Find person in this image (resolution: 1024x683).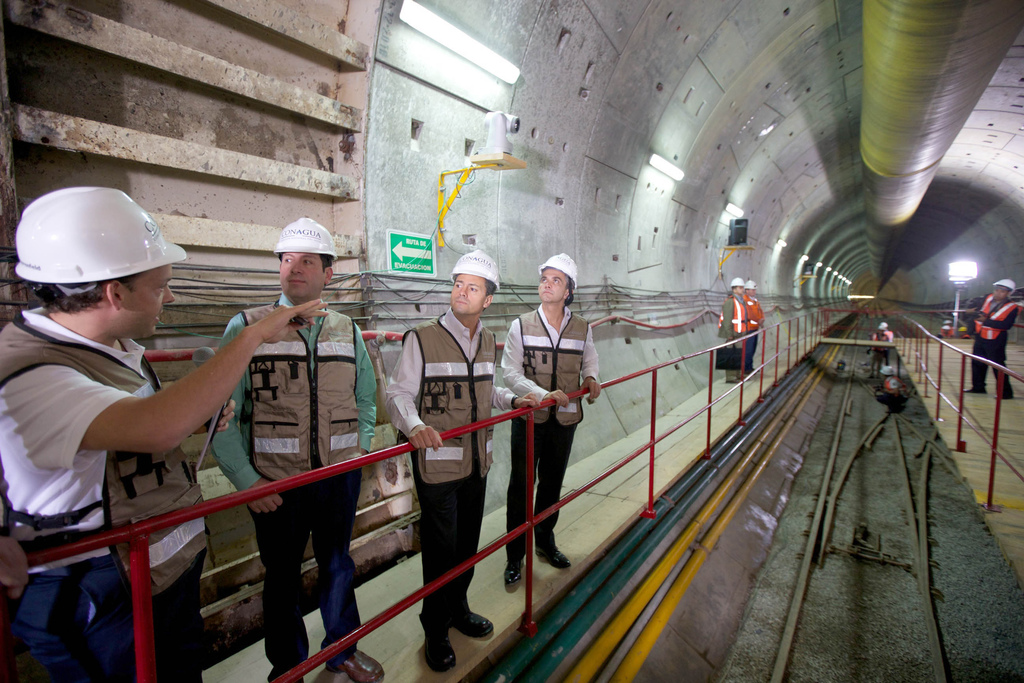
[959,325,971,339].
